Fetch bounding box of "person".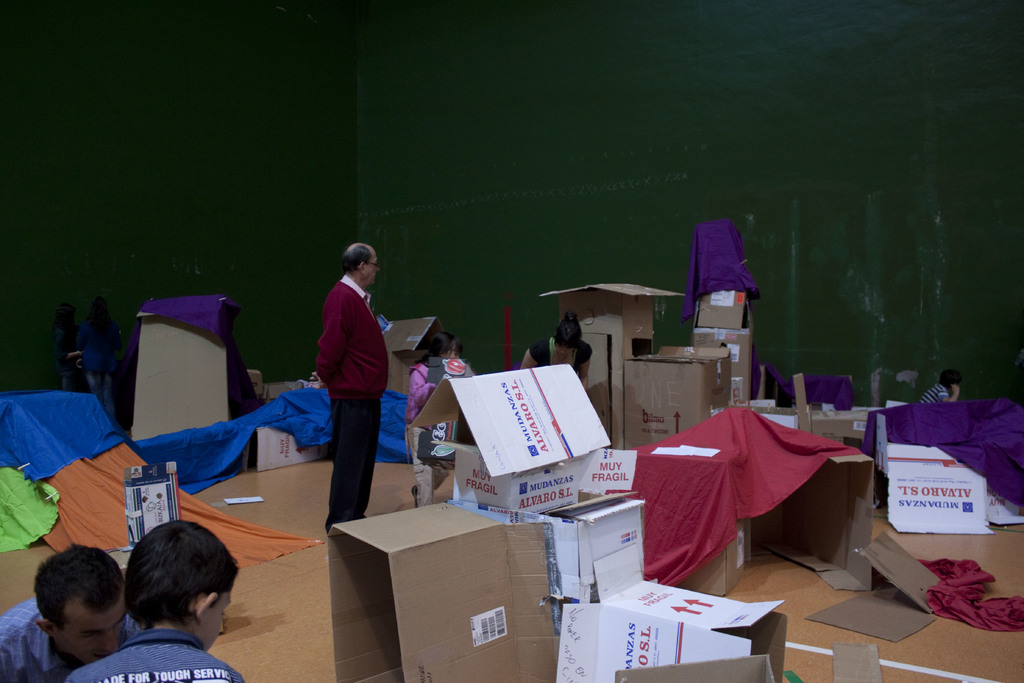
Bbox: {"left": 81, "top": 299, "right": 118, "bottom": 413}.
